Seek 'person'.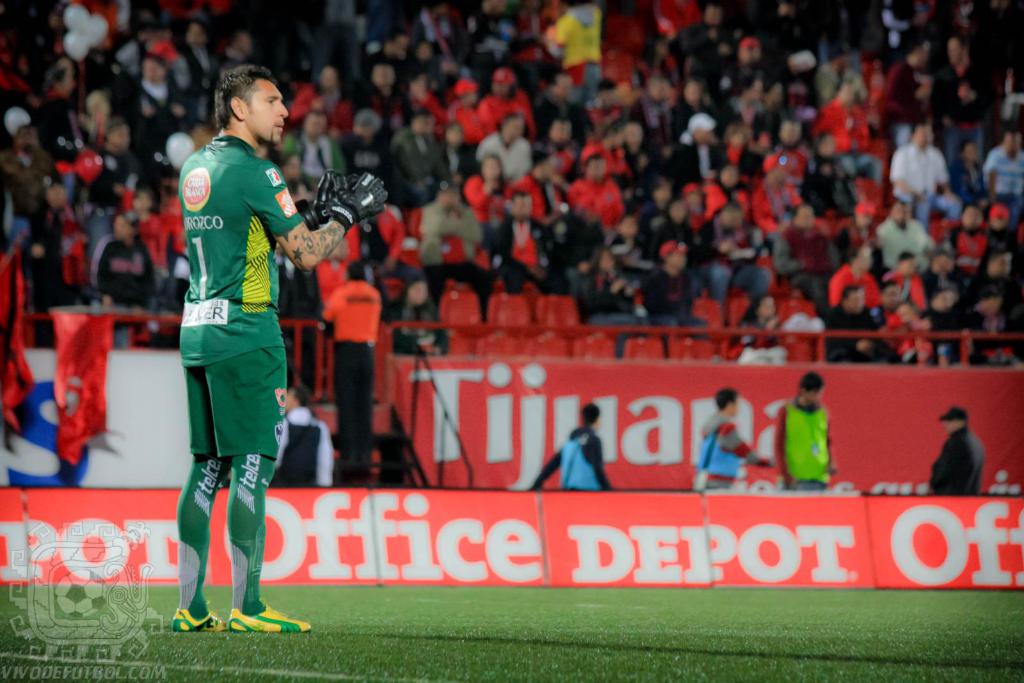
<region>950, 201, 993, 263</region>.
